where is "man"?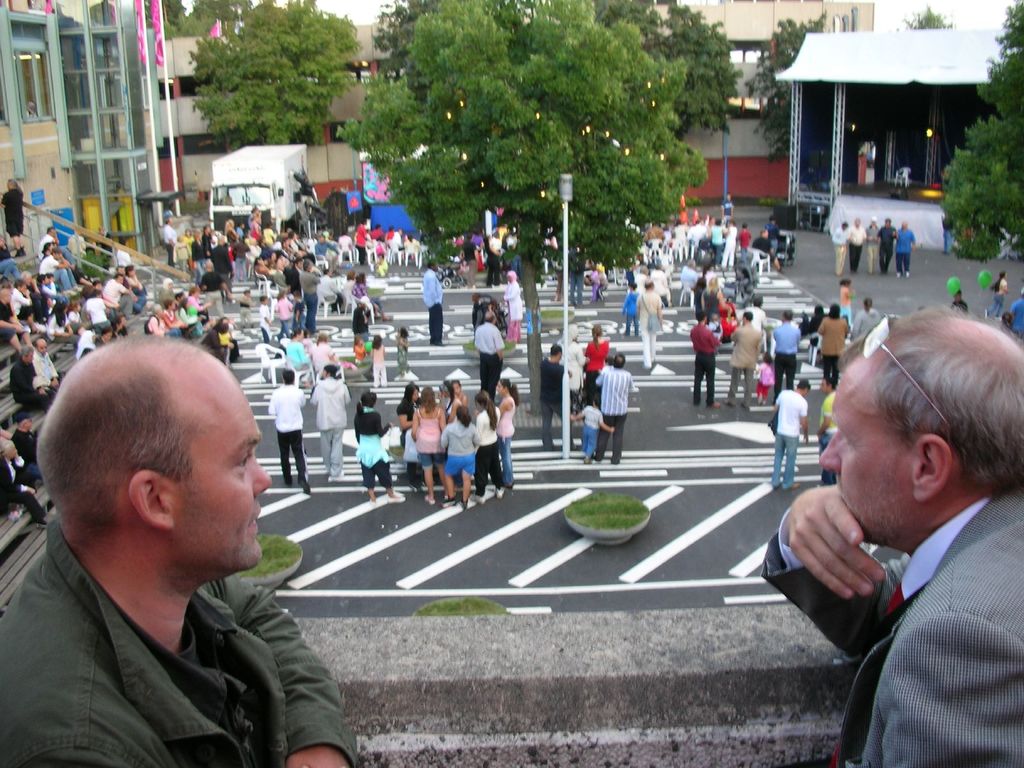
<box>833,220,847,276</box>.
